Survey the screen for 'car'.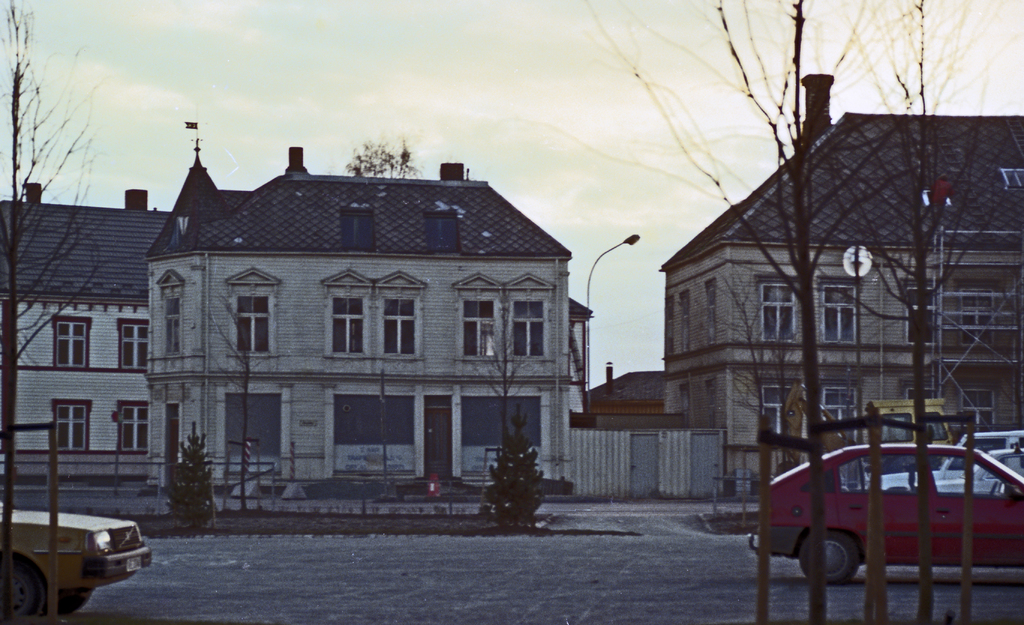
Survey found: [0,496,152,624].
